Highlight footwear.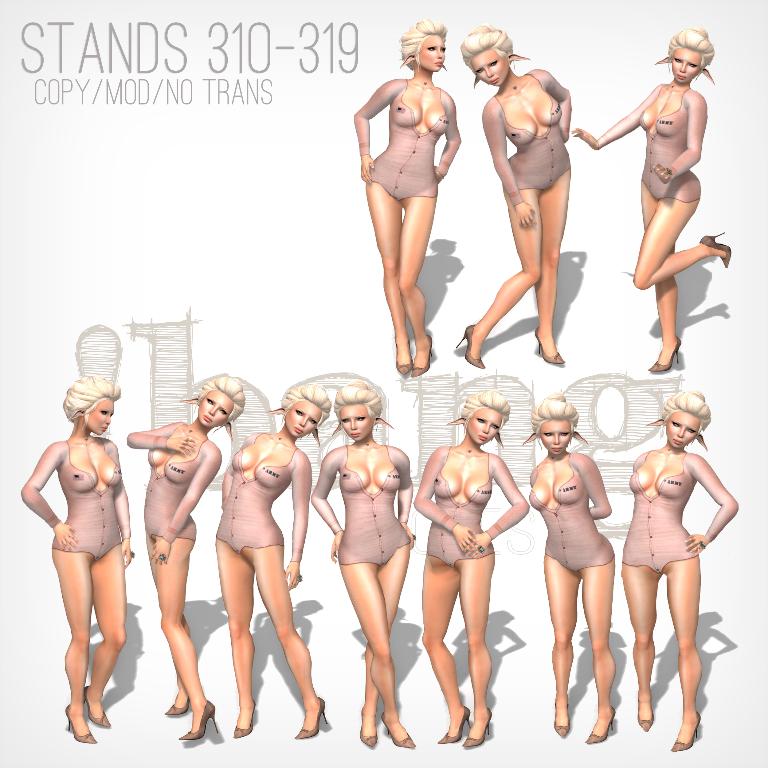
Highlighted region: <region>82, 683, 111, 731</region>.
